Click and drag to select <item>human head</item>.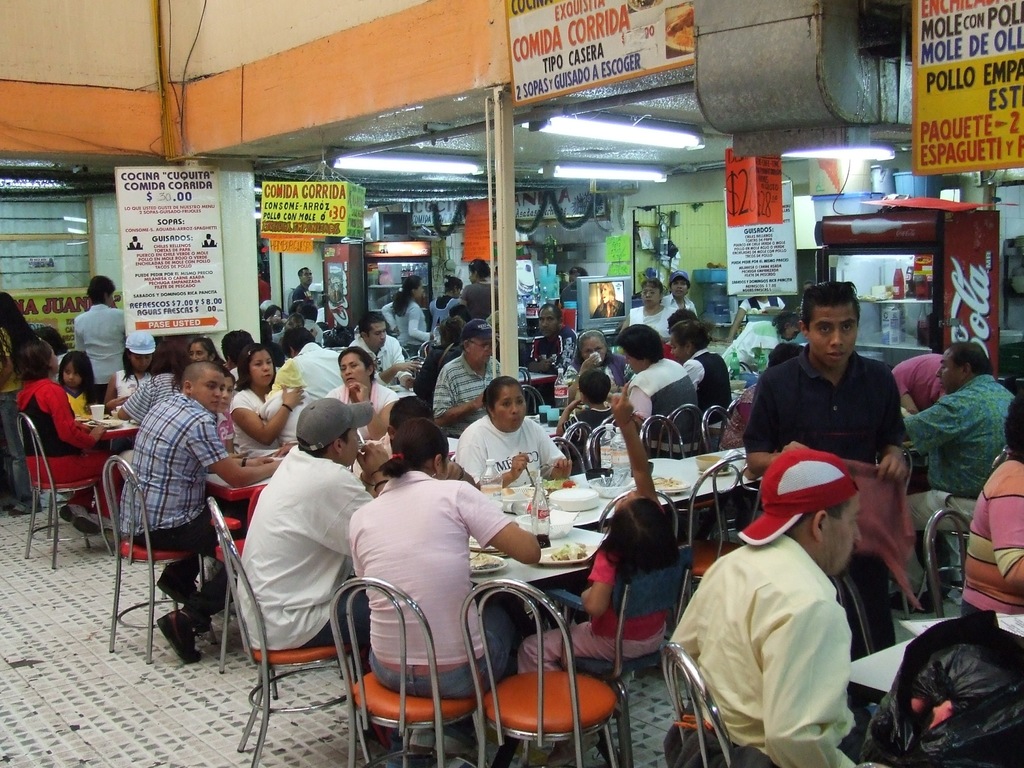
Selection: [755, 448, 865, 578].
